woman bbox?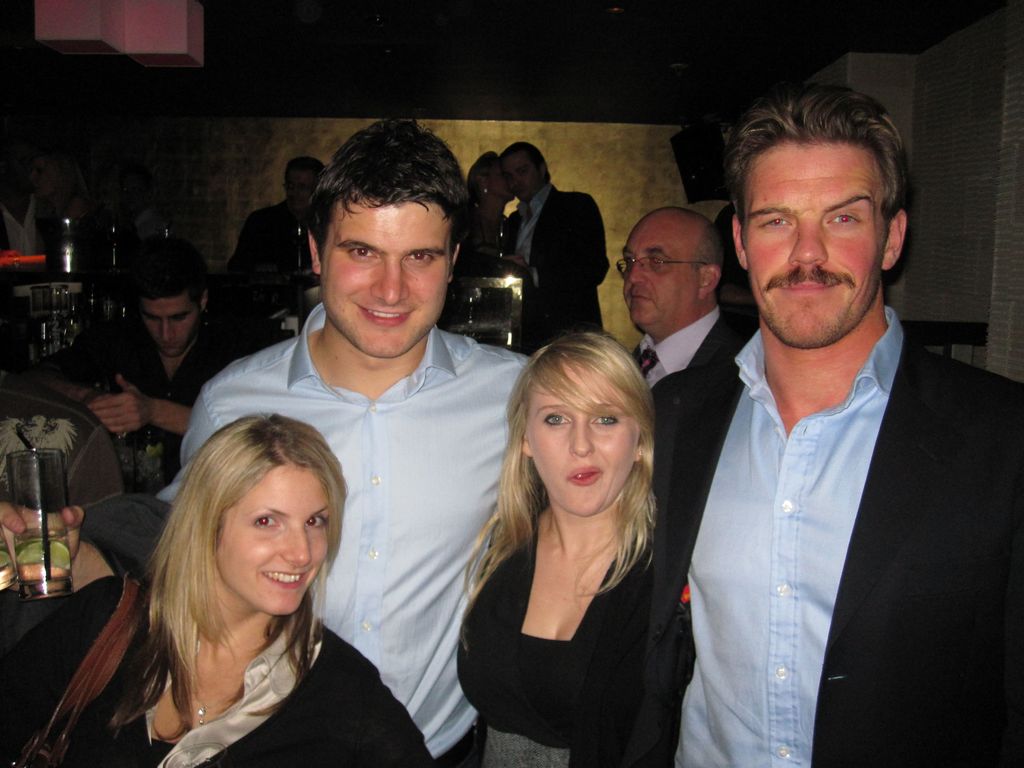
[left=0, top=410, right=437, bottom=767]
